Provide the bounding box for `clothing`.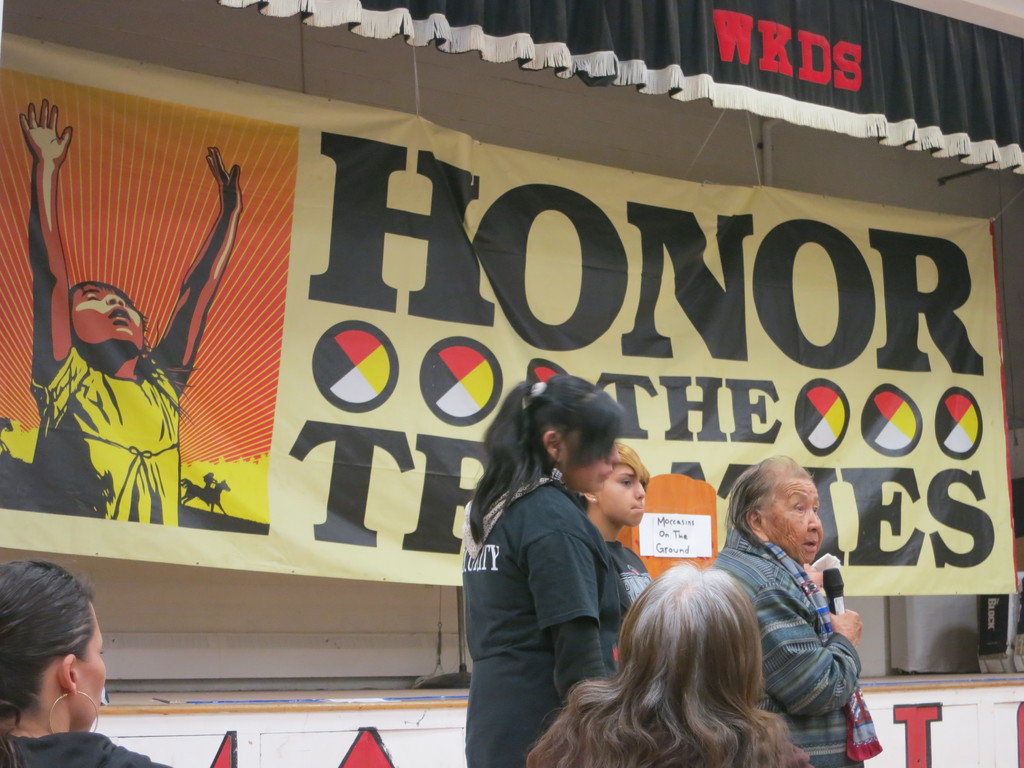
[31,346,195,527].
